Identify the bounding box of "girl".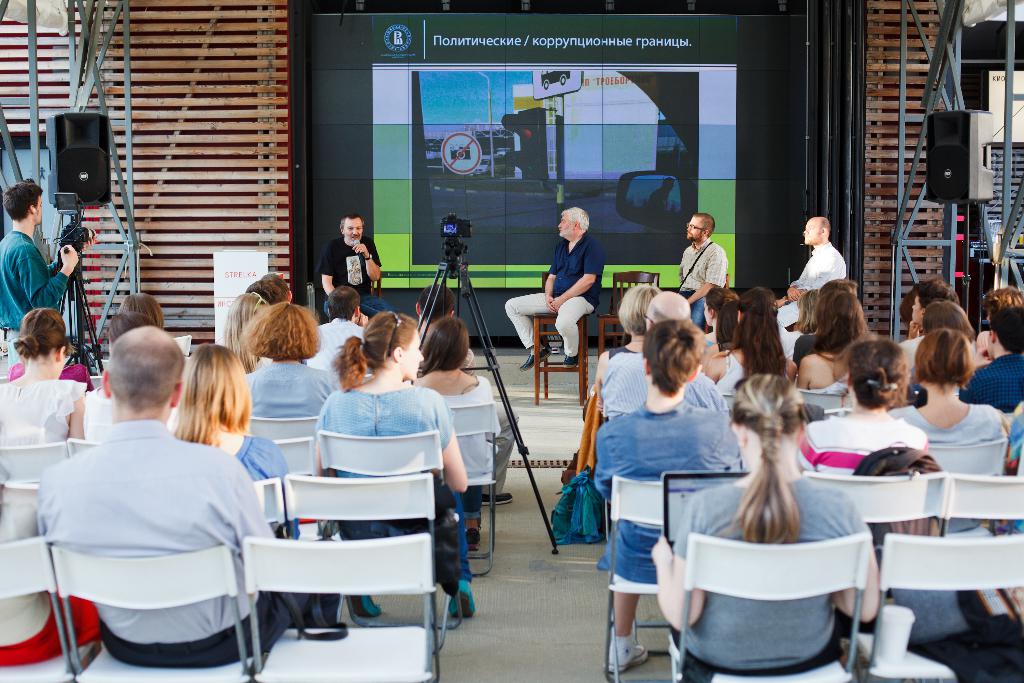
<box>221,293,269,374</box>.
